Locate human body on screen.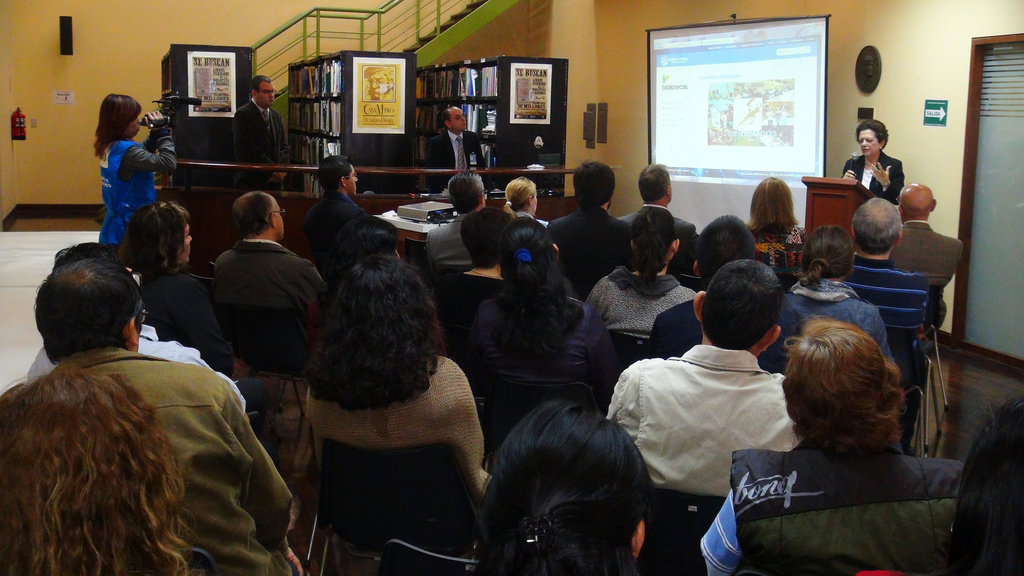
On screen at crop(232, 95, 307, 168).
